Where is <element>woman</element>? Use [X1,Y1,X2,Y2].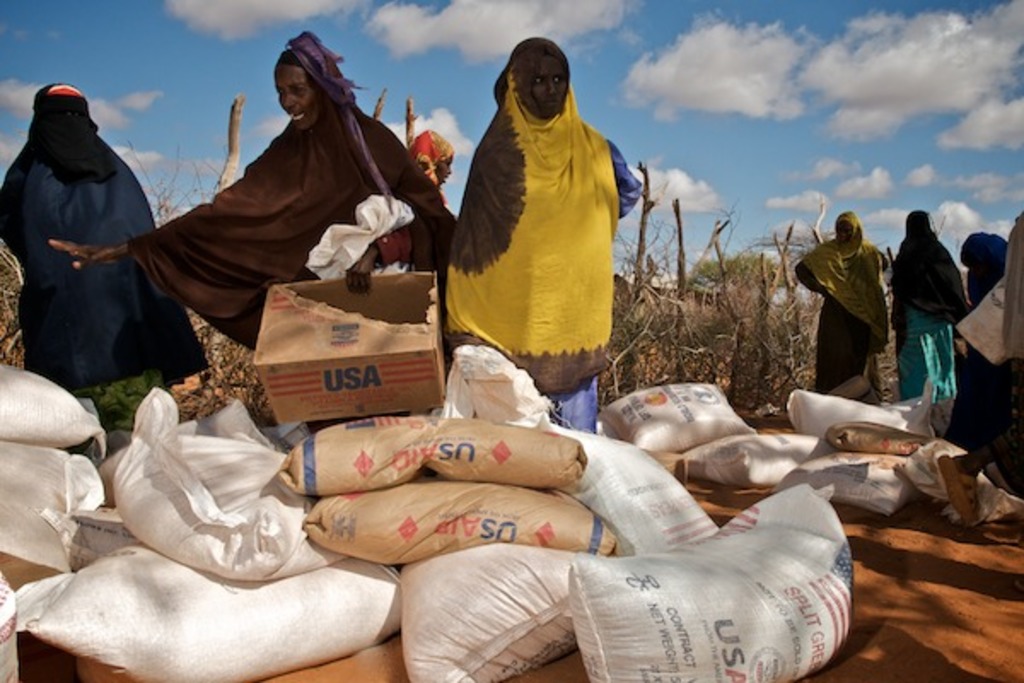
[408,130,454,205].
